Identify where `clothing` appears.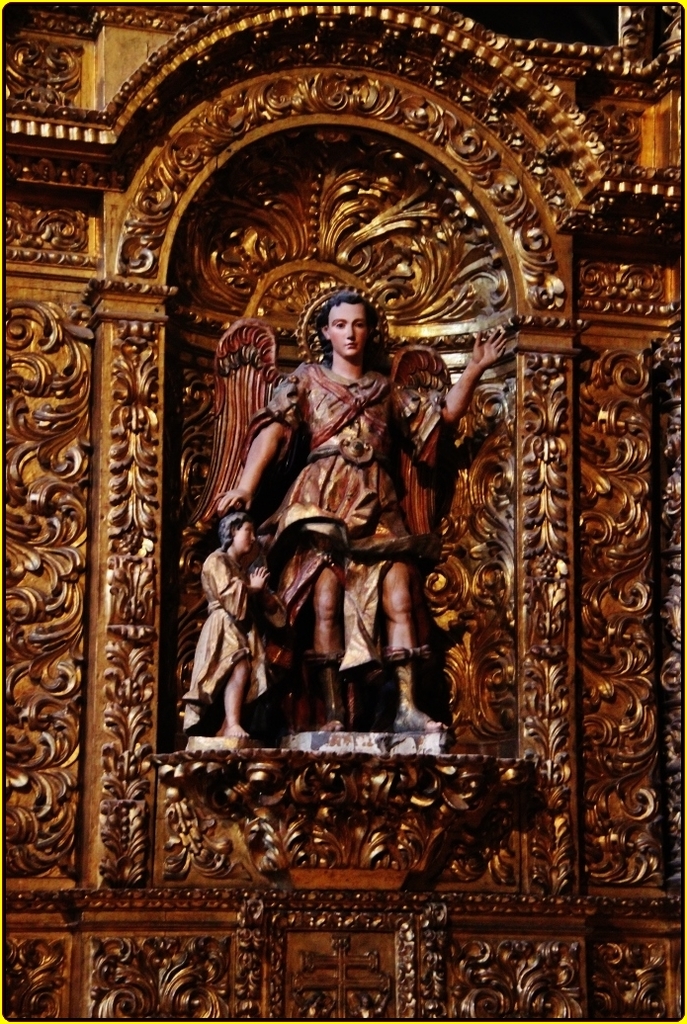
Appears at 246 308 440 678.
